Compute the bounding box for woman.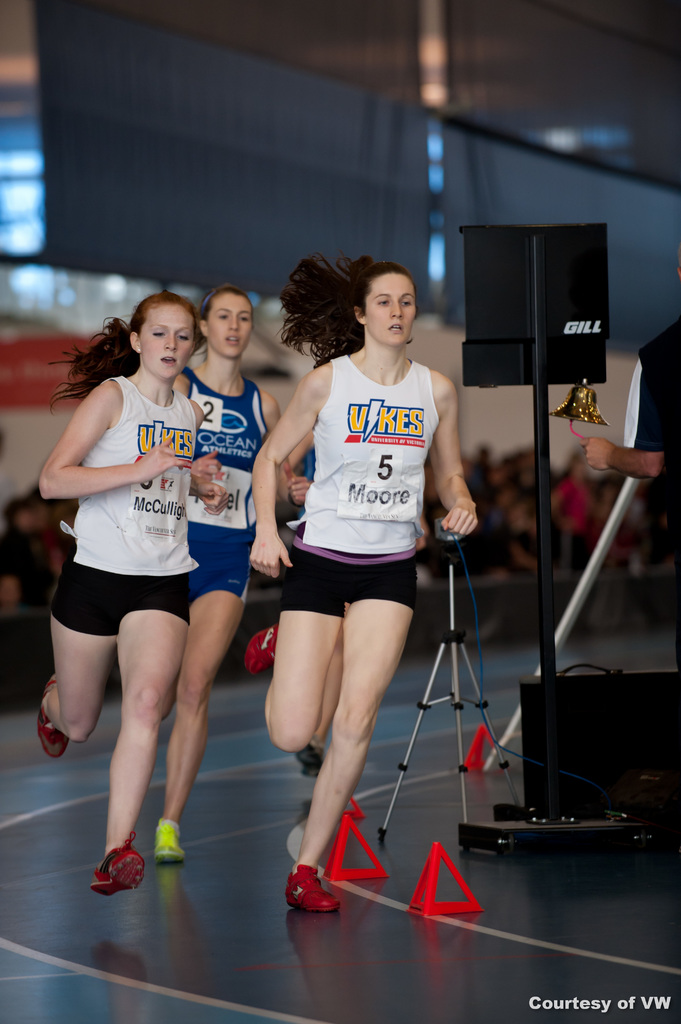
pyautogui.locateOnScreen(156, 281, 291, 861).
